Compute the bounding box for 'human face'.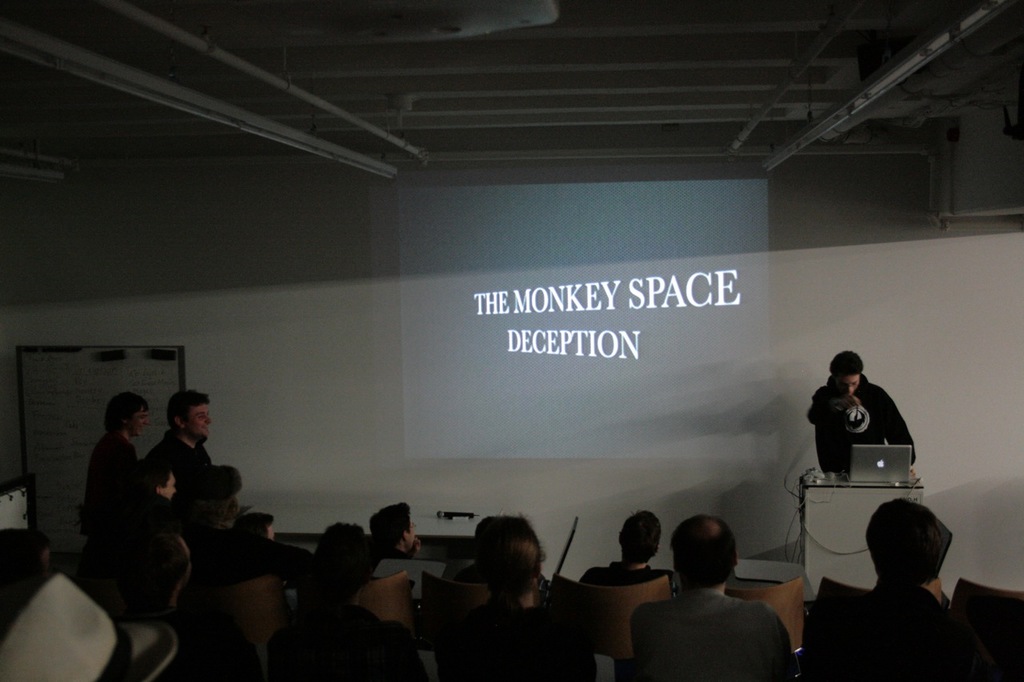
(189,404,213,444).
